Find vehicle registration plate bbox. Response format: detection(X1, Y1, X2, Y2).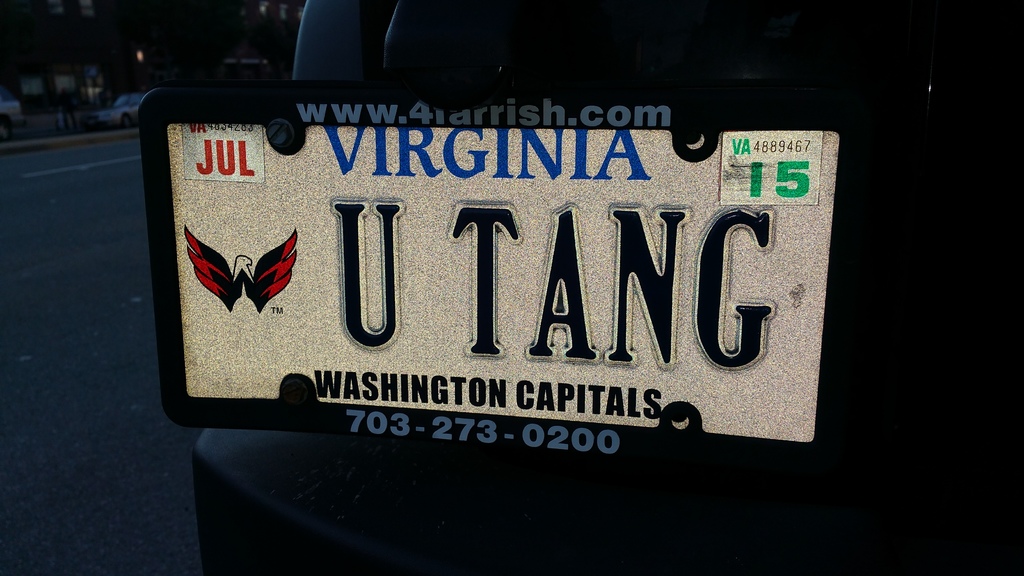
detection(136, 84, 858, 480).
